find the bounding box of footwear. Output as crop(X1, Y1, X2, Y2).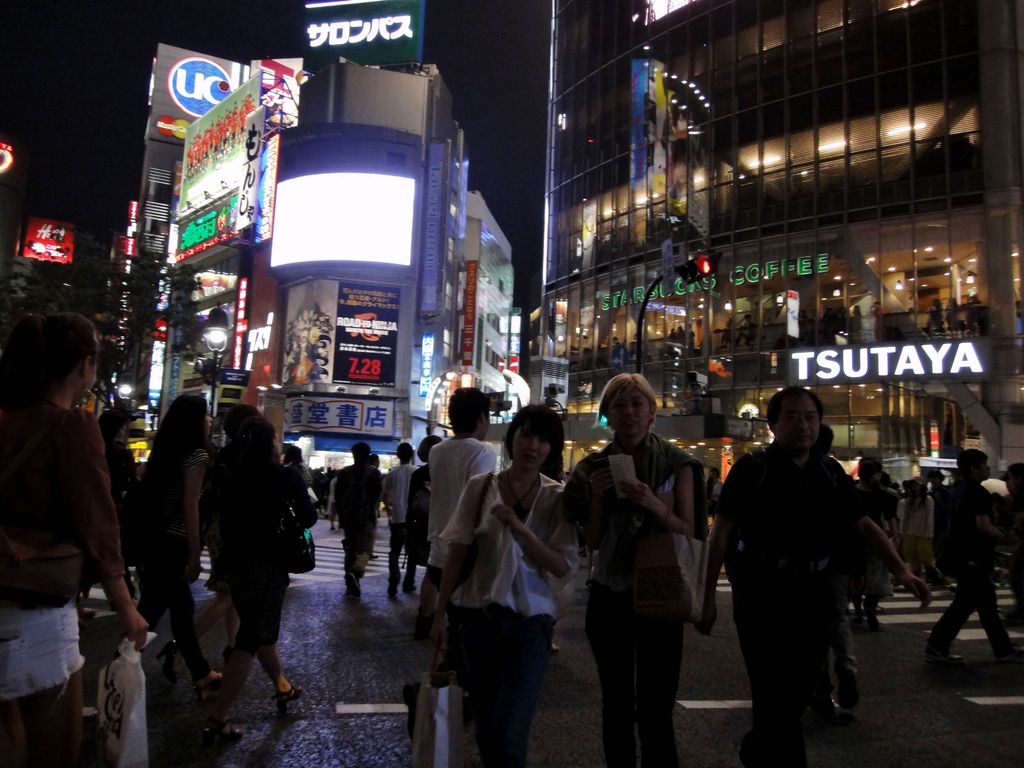
crop(938, 657, 967, 666).
